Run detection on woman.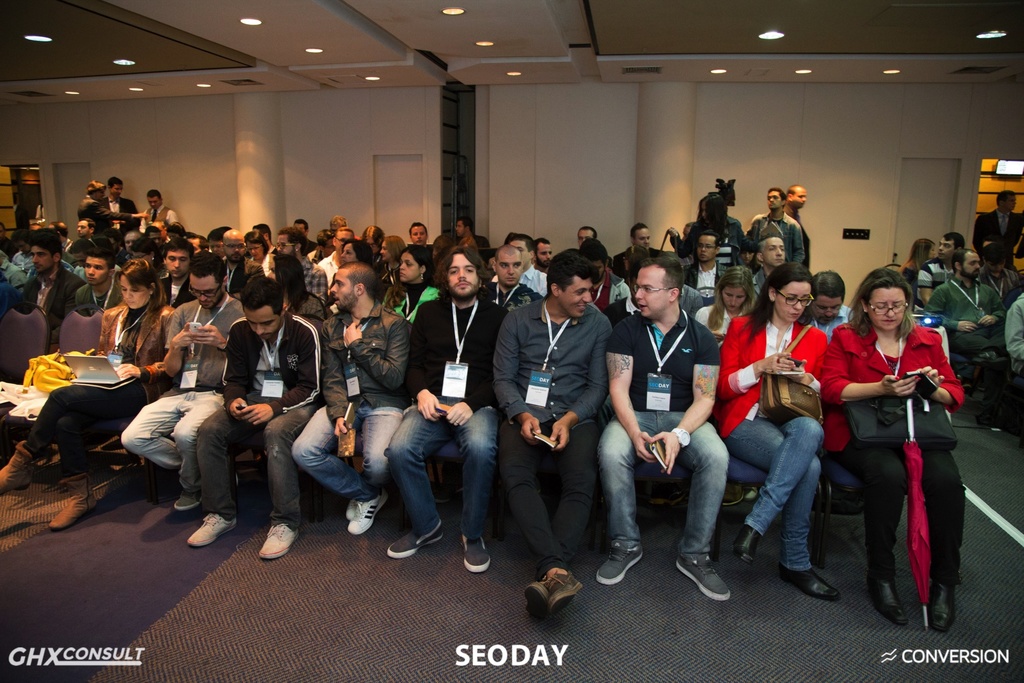
Result: detection(328, 235, 371, 310).
